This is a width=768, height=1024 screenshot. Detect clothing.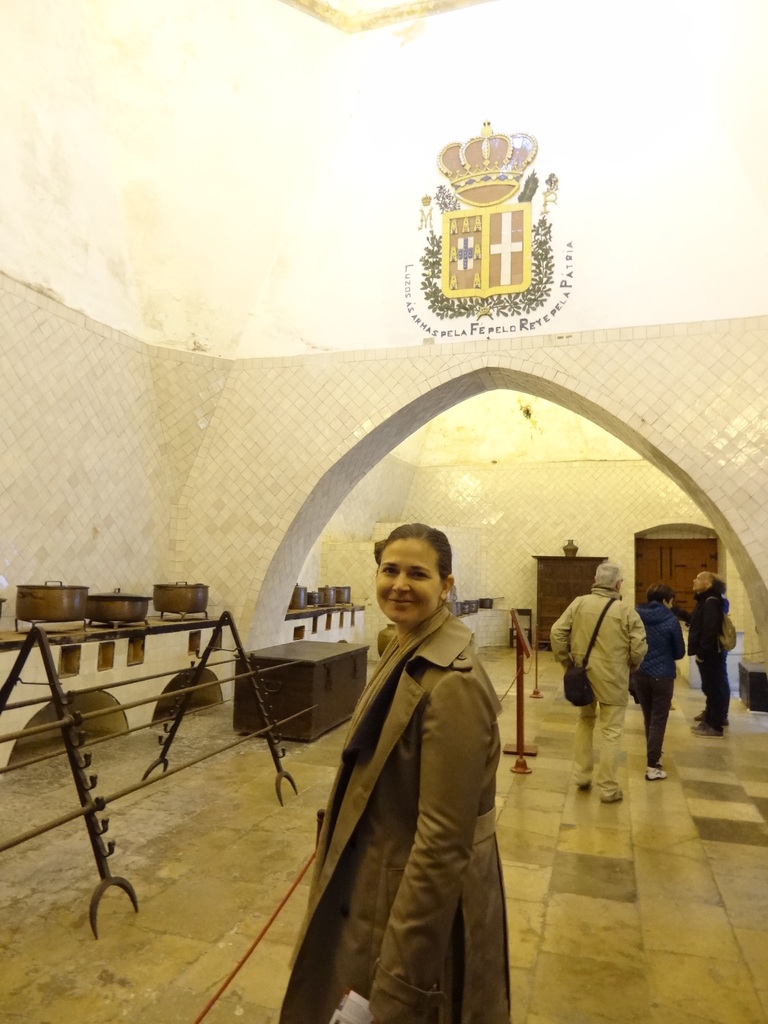
680:580:737:725.
